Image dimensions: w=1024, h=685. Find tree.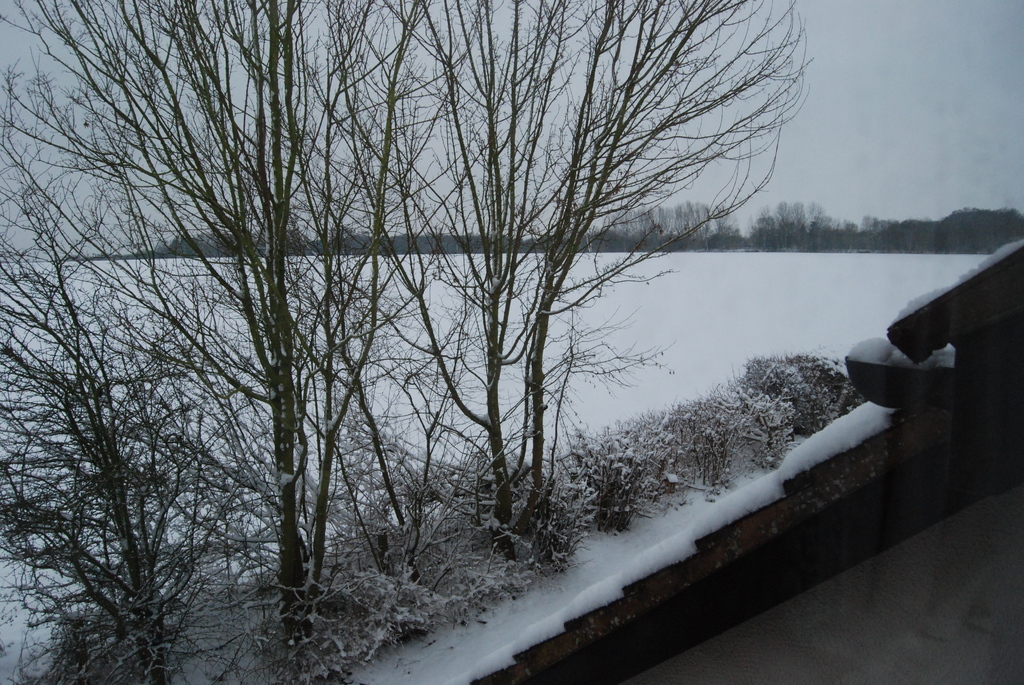
(left=0, top=0, right=467, bottom=684).
